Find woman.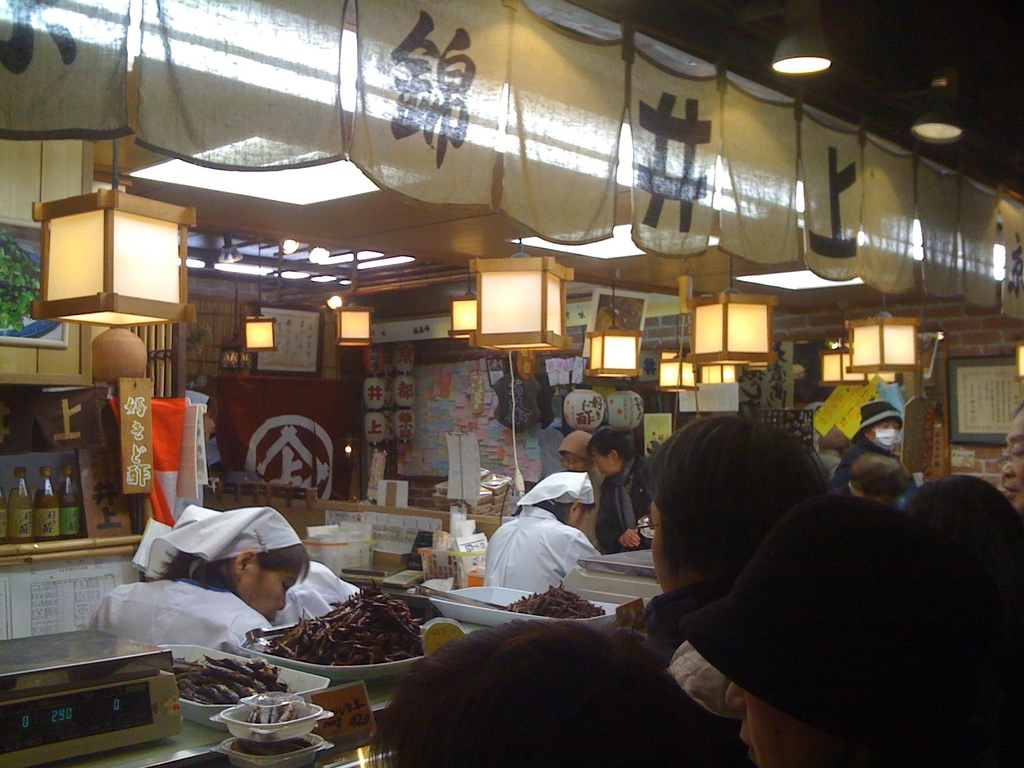
pyautogui.locateOnScreen(84, 504, 310, 656).
